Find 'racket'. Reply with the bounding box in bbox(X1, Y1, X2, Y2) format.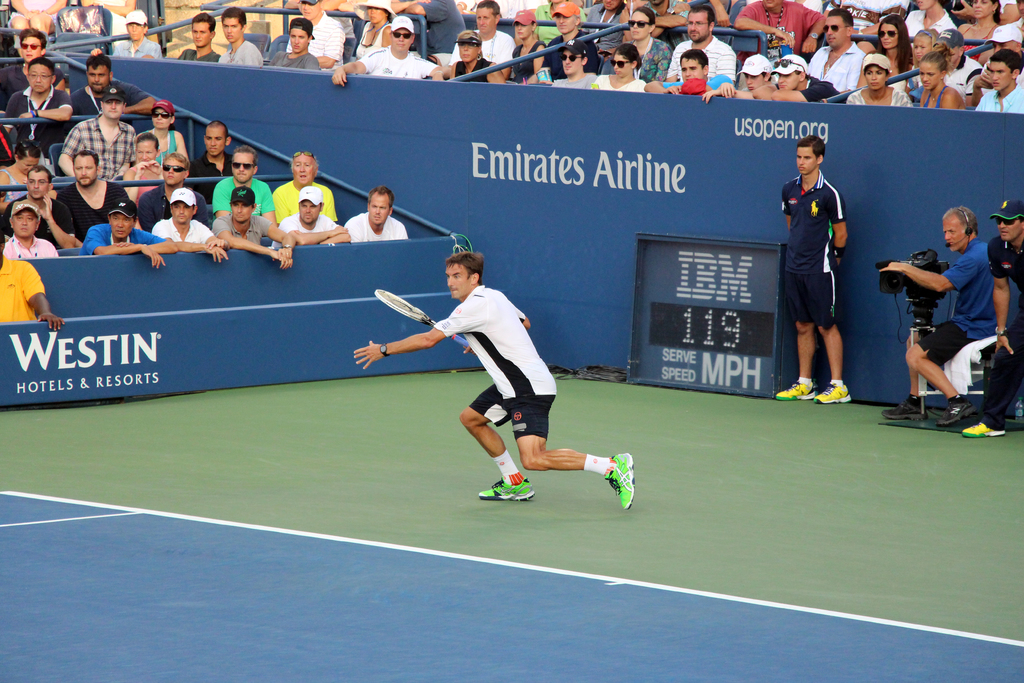
bbox(374, 288, 468, 349).
